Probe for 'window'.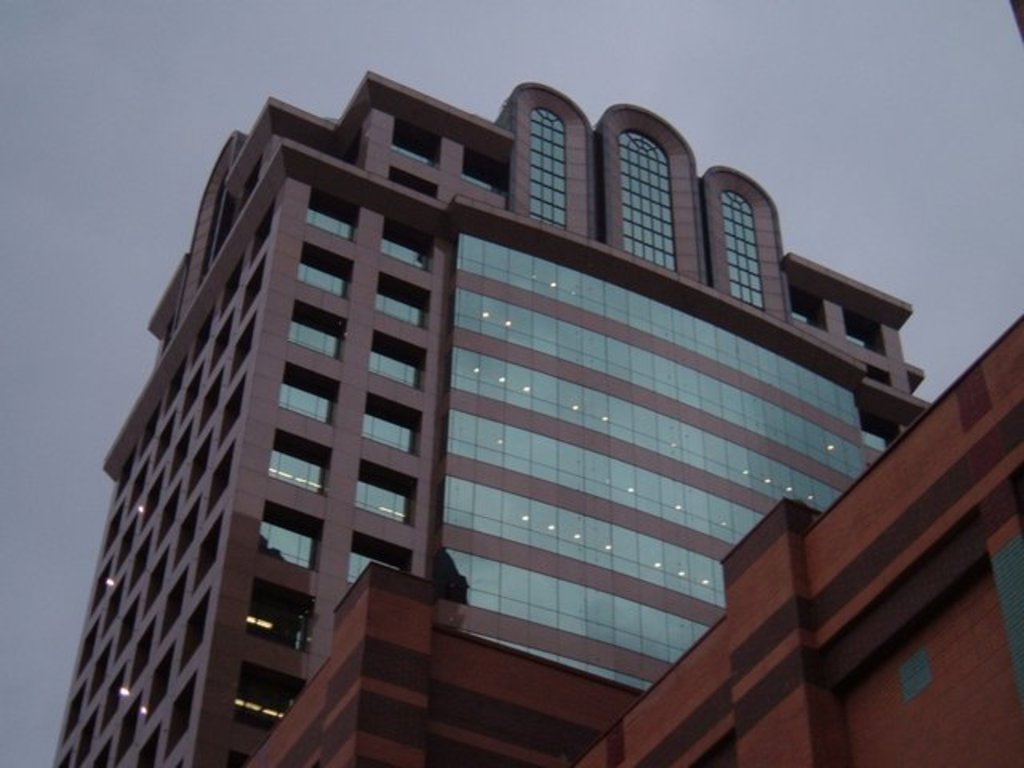
Probe result: (x1=277, y1=381, x2=334, y2=429).
